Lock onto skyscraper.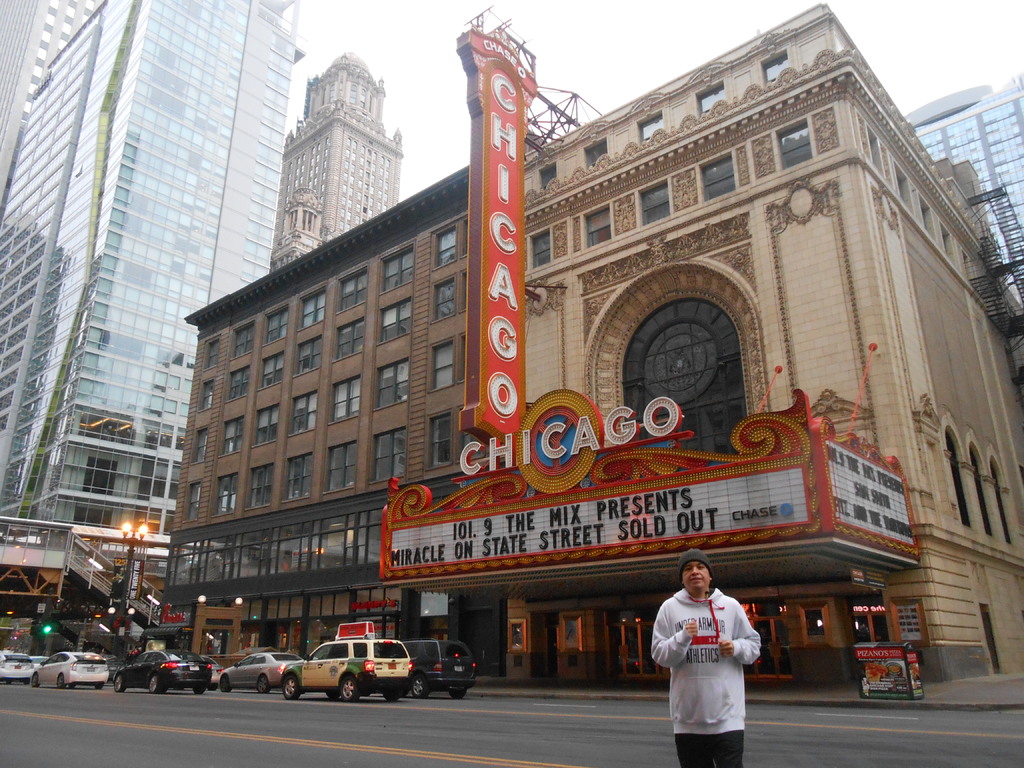
Locked: <region>269, 38, 410, 269</region>.
